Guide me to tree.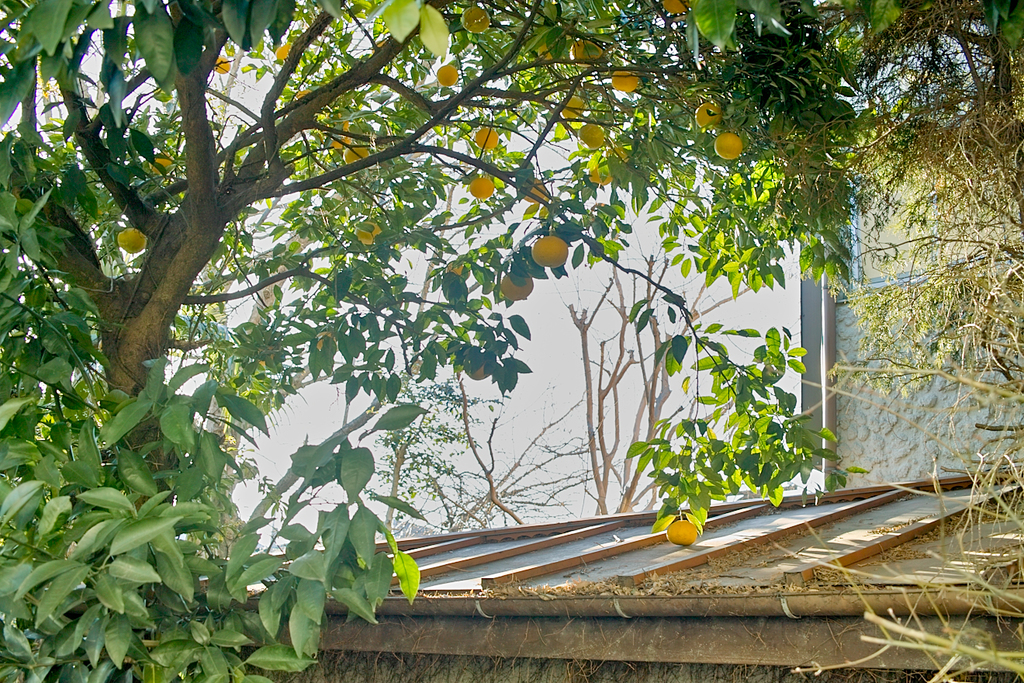
Guidance: detection(6, 4, 985, 646).
